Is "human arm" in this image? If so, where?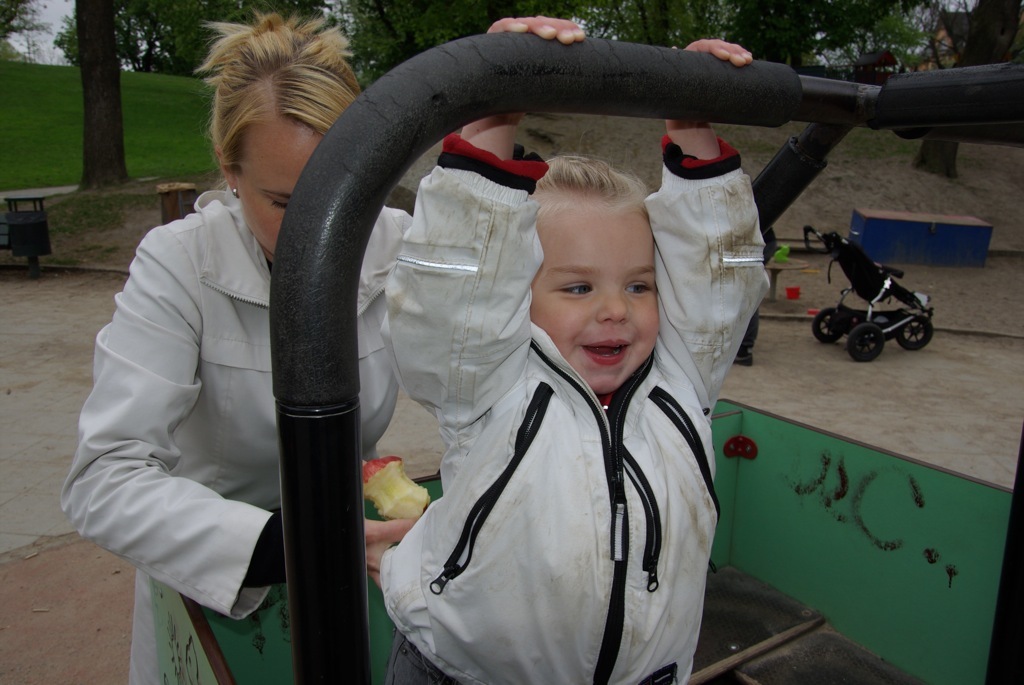
Yes, at 632, 29, 769, 419.
